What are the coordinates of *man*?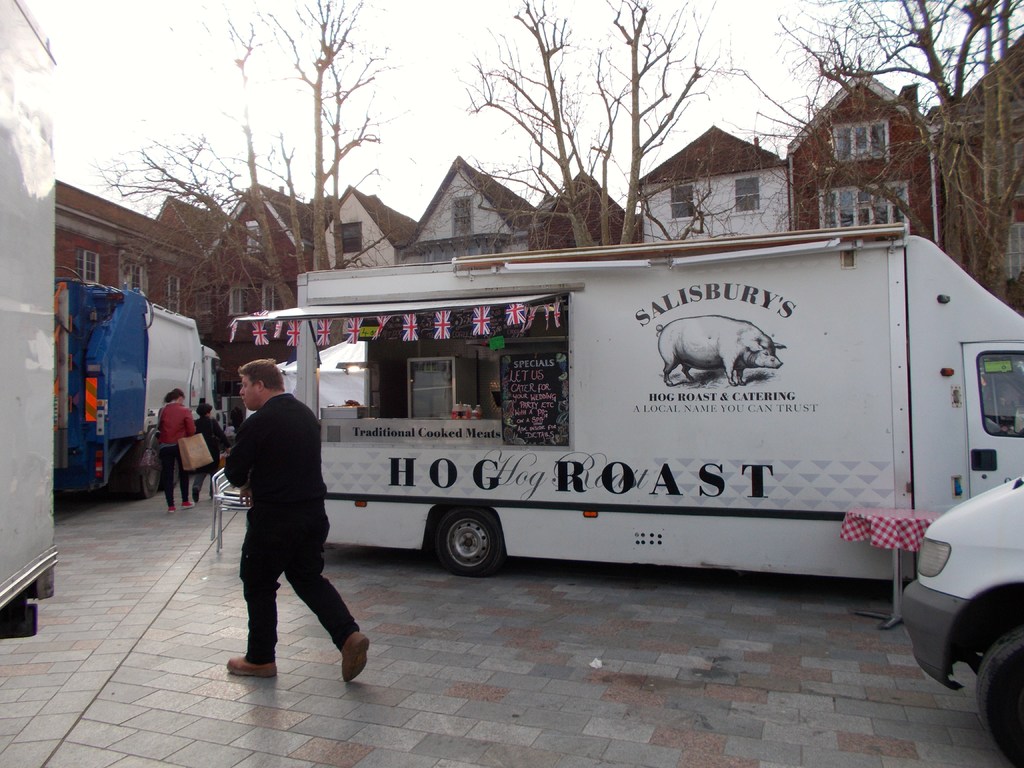
crop(213, 348, 353, 691).
